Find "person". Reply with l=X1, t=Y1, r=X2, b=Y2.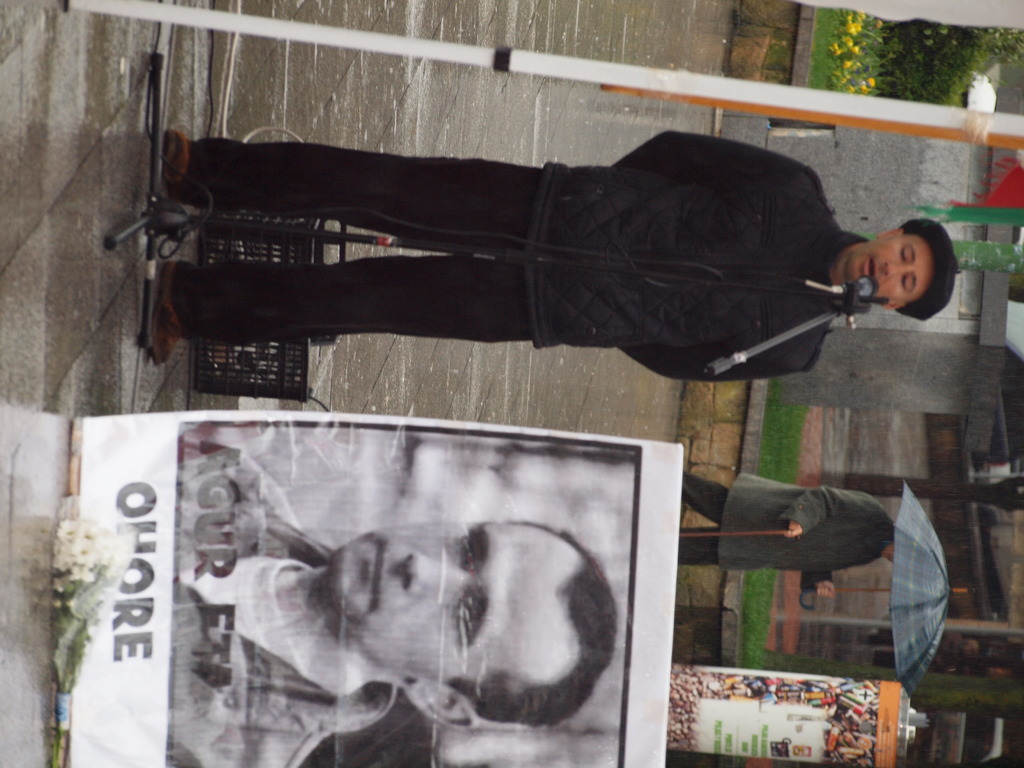
l=131, t=107, r=937, b=409.
